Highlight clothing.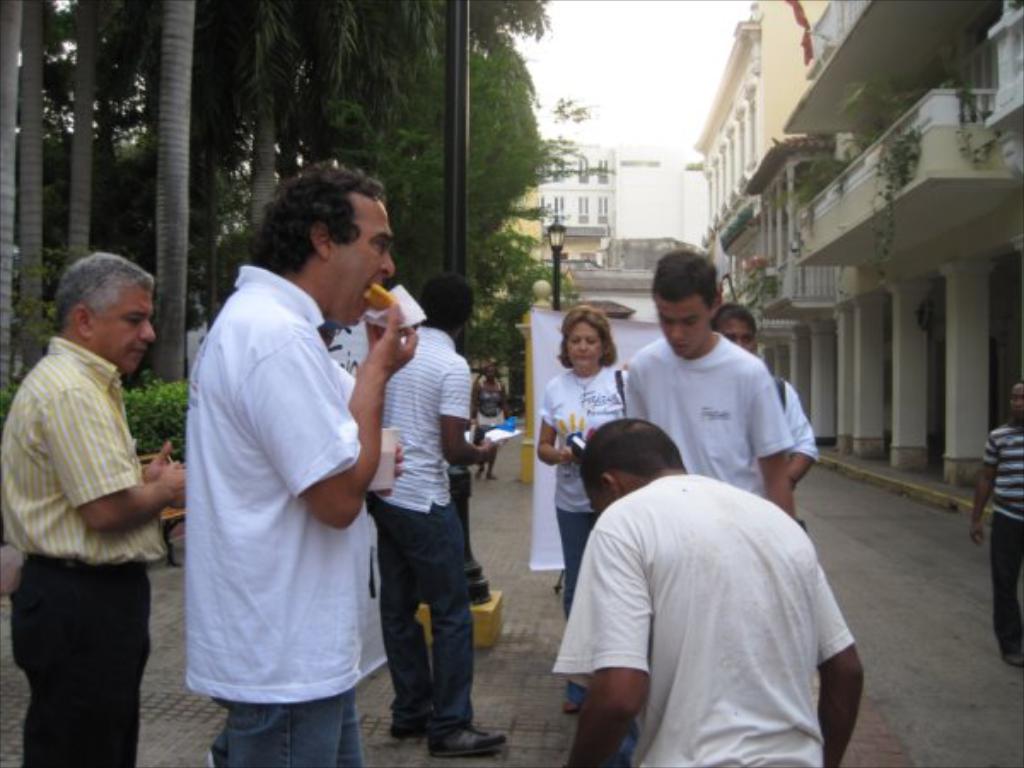
Highlighted region: region(186, 261, 370, 766).
